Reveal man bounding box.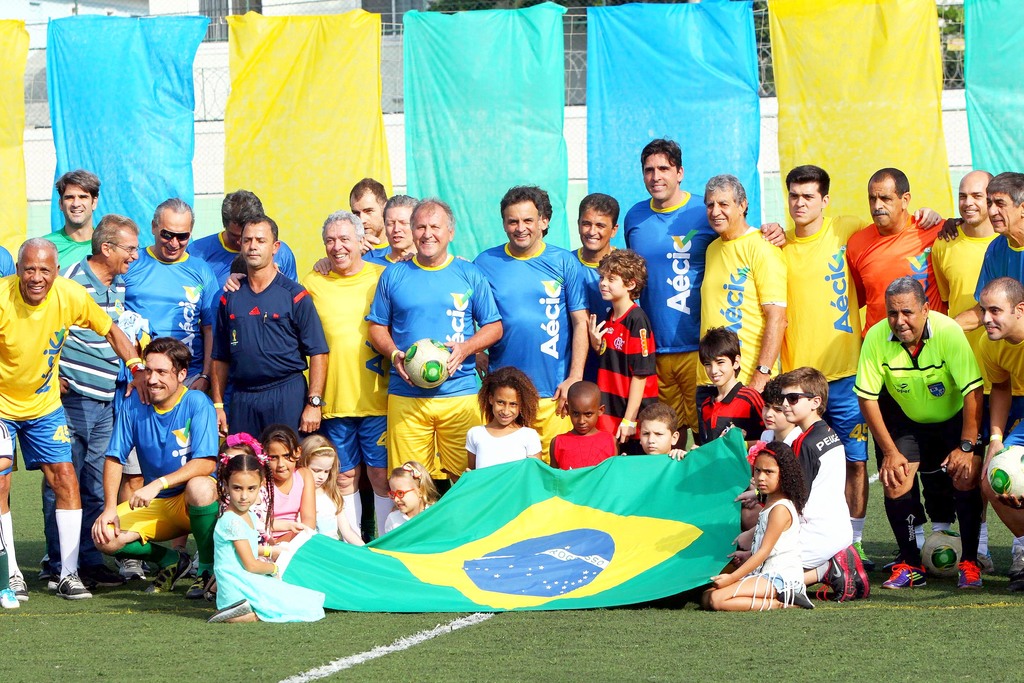
Revealed: bbox=[843, 165, 942, 549].
